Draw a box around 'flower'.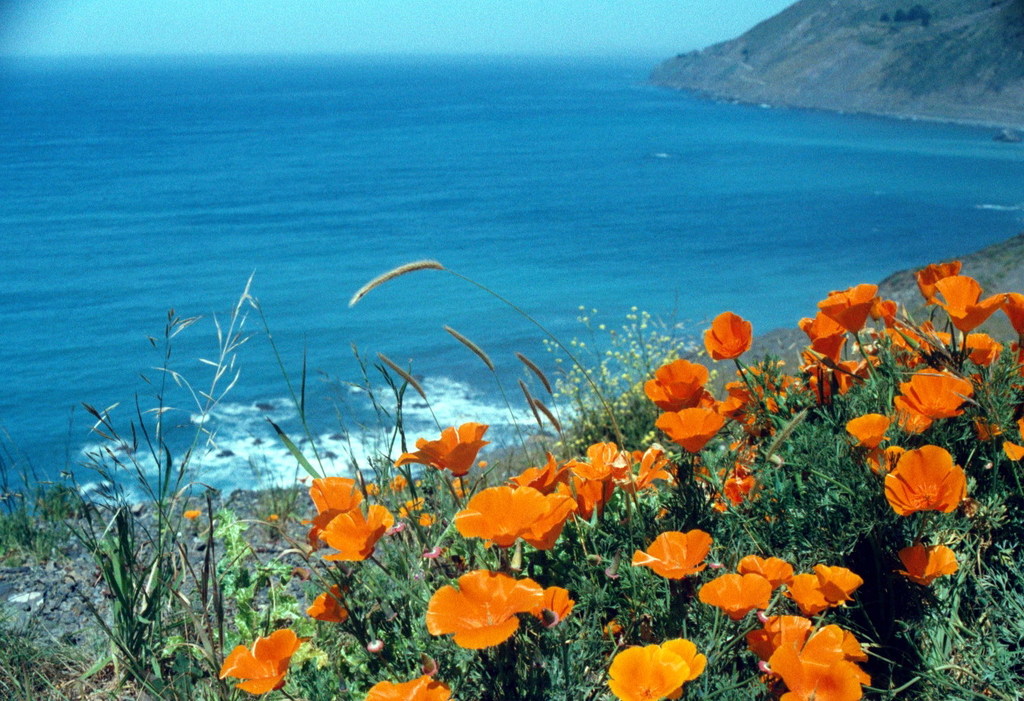
left=896, top=542, right=966, bottom=587.
